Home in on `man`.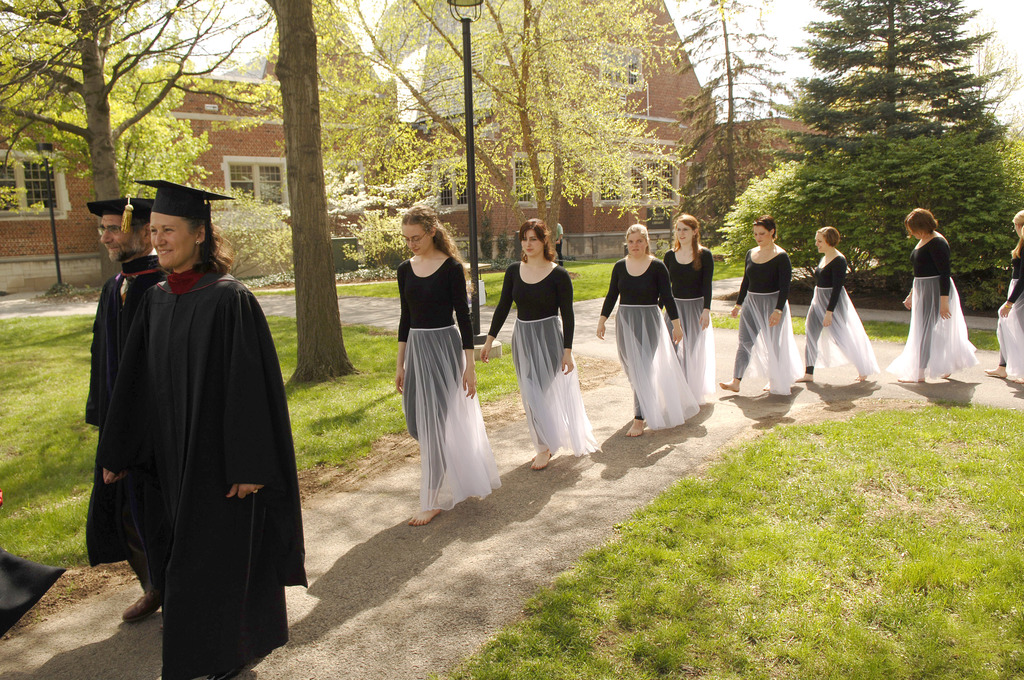
Homed in at [x1=72, y1=167, x2=302, y2=663].
